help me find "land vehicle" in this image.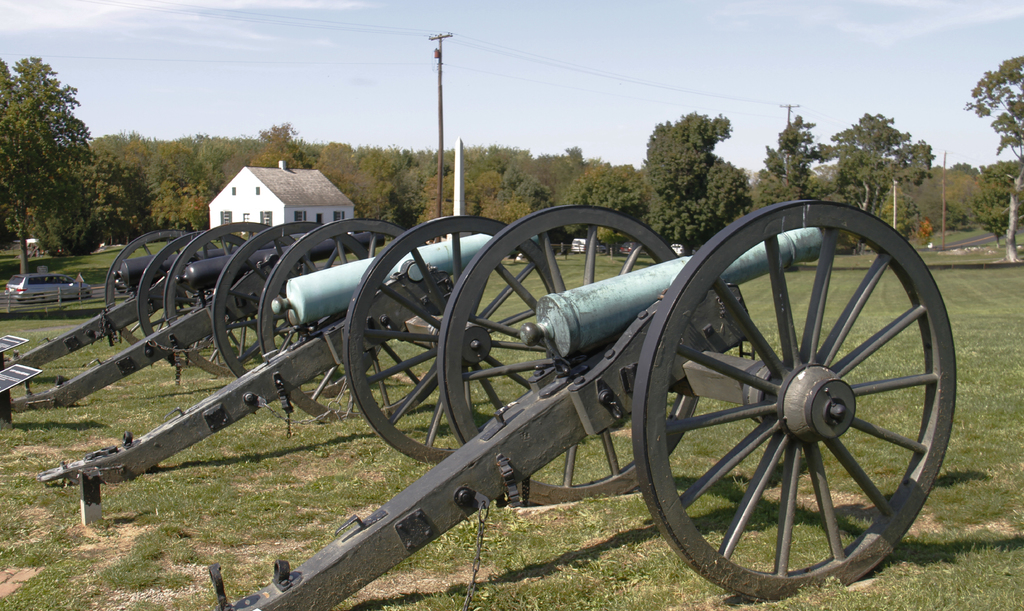
Found it: x1=6 y1=273 x2=89 y2=302.
